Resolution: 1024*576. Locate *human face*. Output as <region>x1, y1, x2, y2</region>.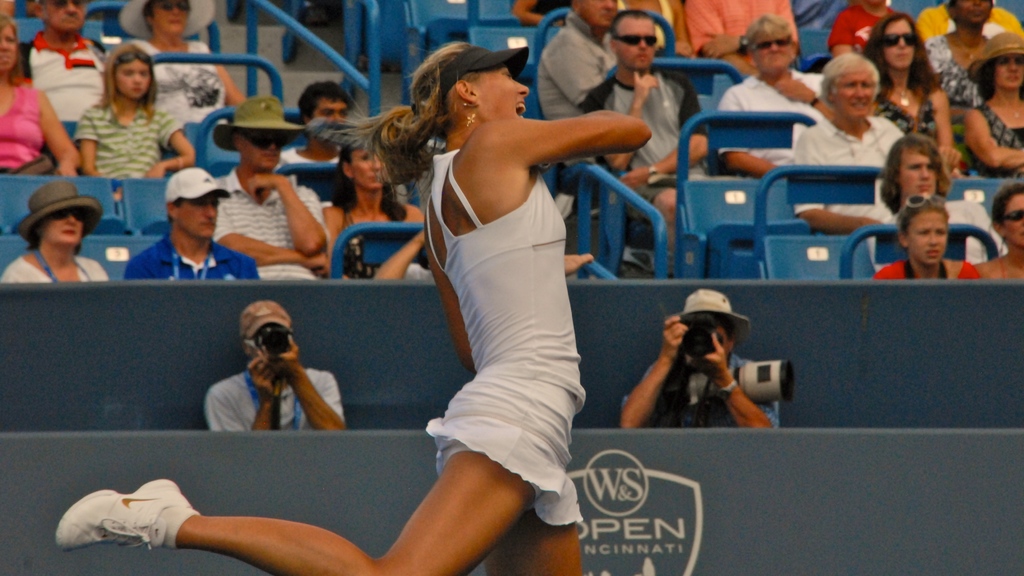
<region>955, 0, 993, 22</region>.
